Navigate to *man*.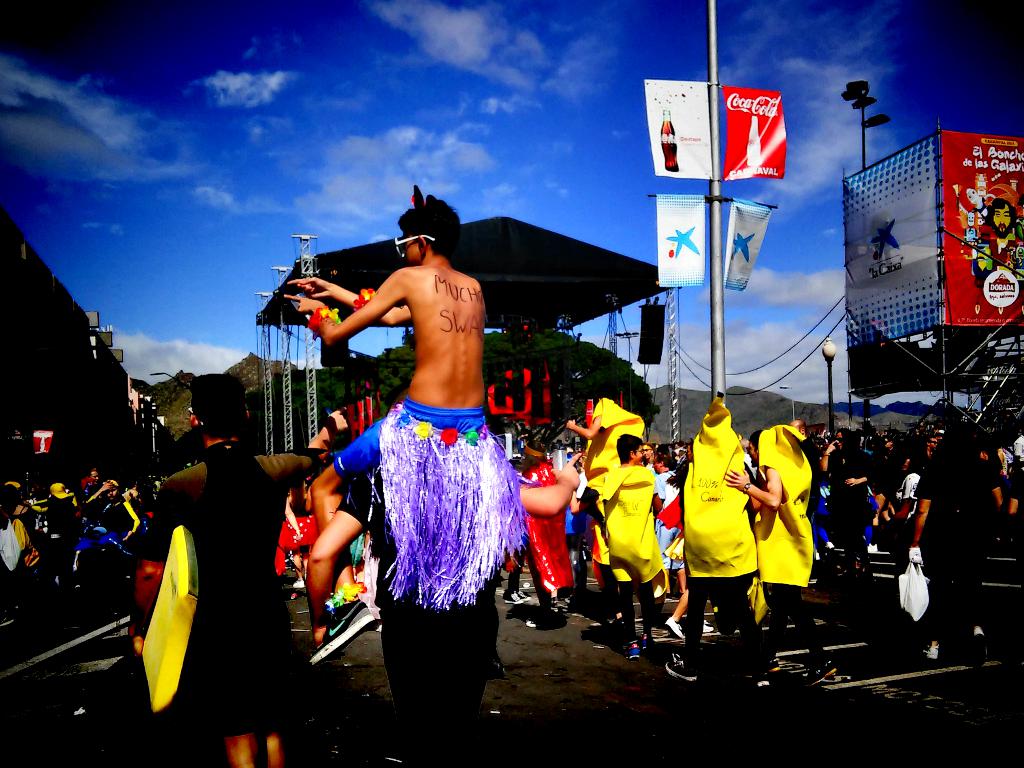
Navigation target: 984 197 1018 264.
